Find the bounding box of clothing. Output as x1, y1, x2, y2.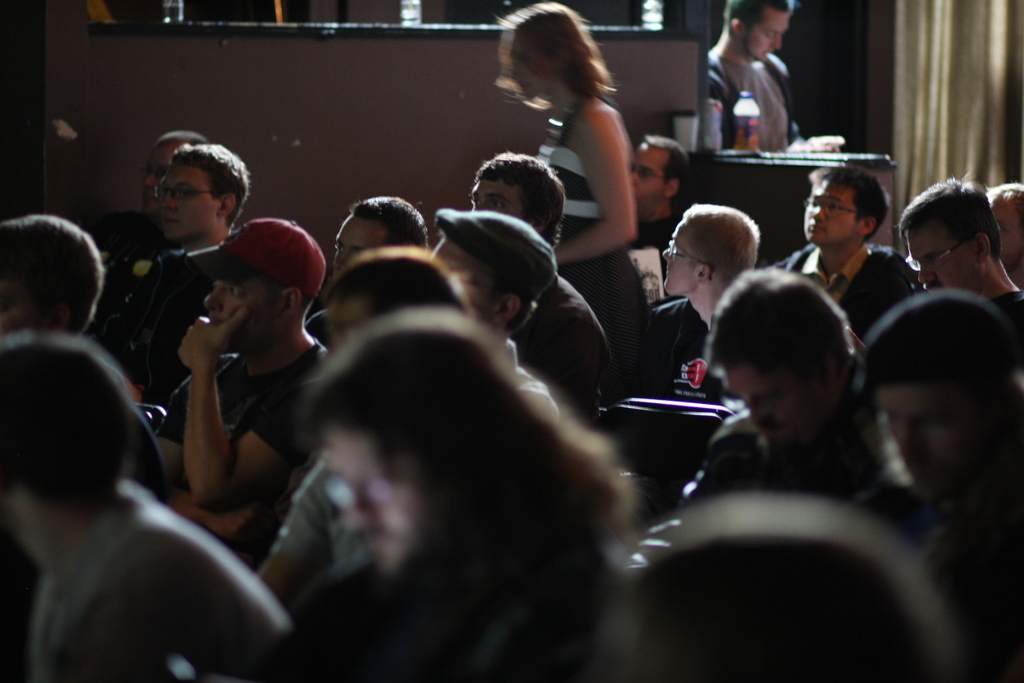
156, 340, 341, 473.
